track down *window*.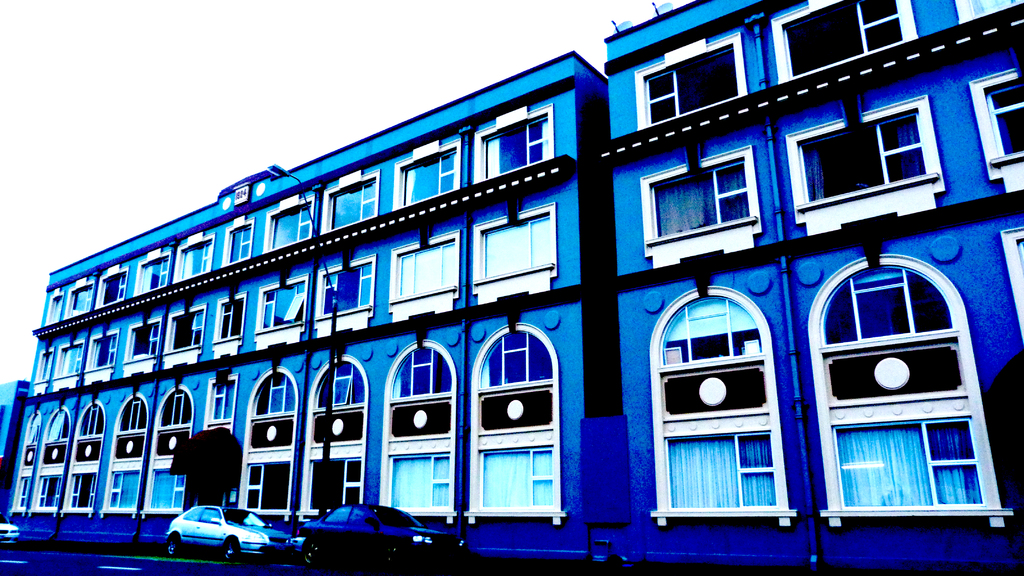
Tracked to bbox=[294, 352, 372, 521].
